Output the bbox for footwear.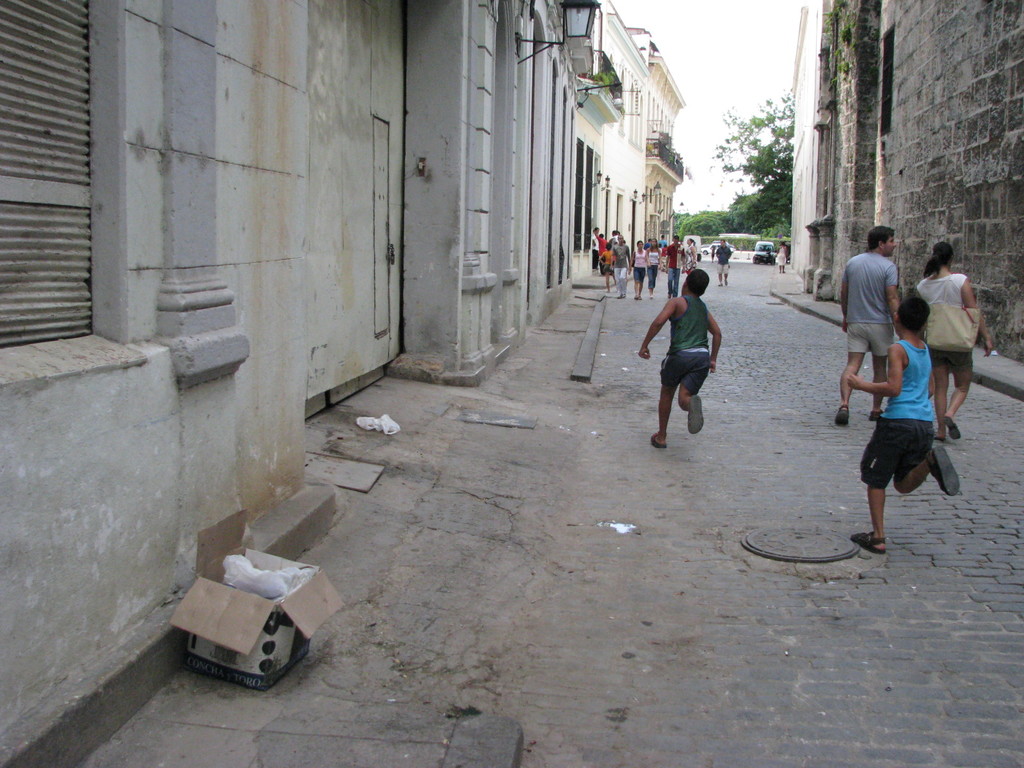
box=[938, 447, 963, 496].
